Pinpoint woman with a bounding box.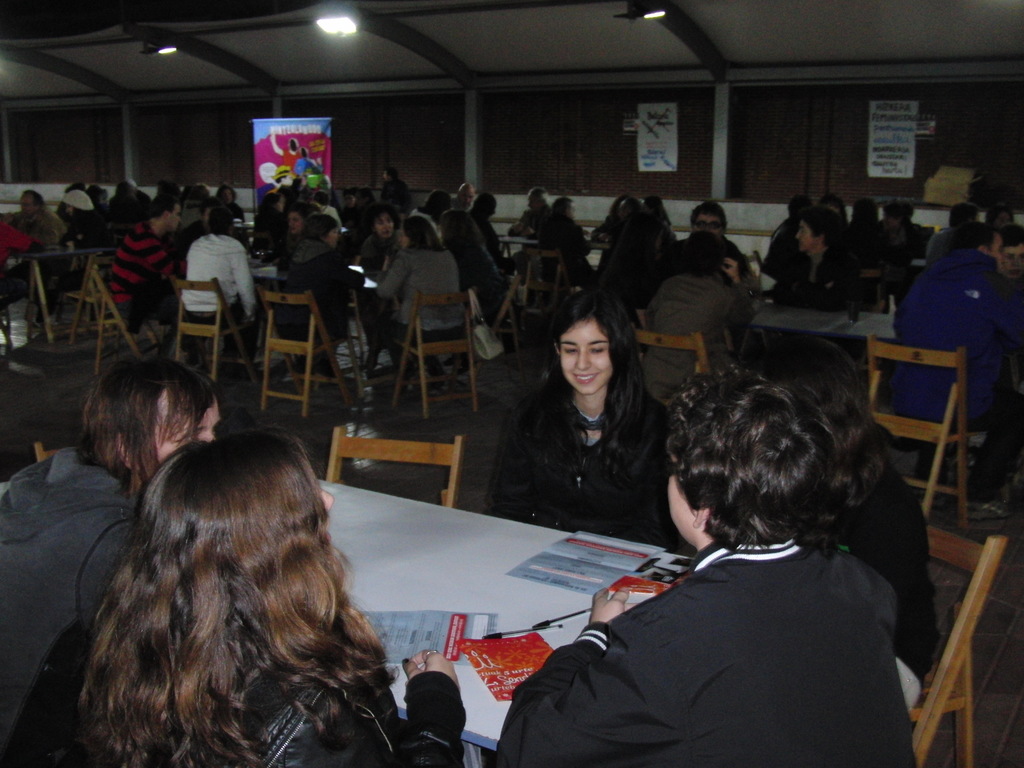
detection(12, 424, 464, 767).
